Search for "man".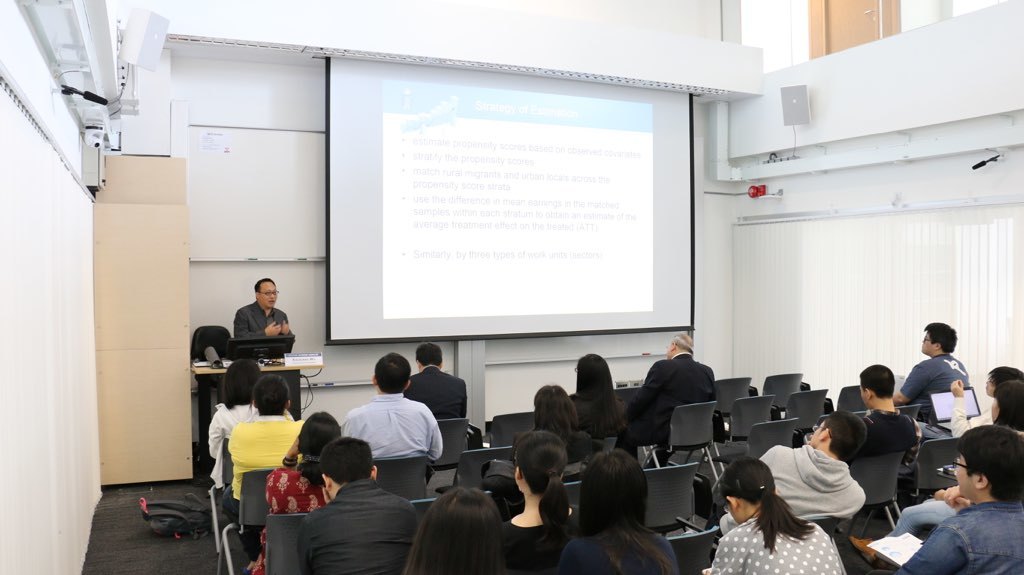
Found at (890,319,971,407).
